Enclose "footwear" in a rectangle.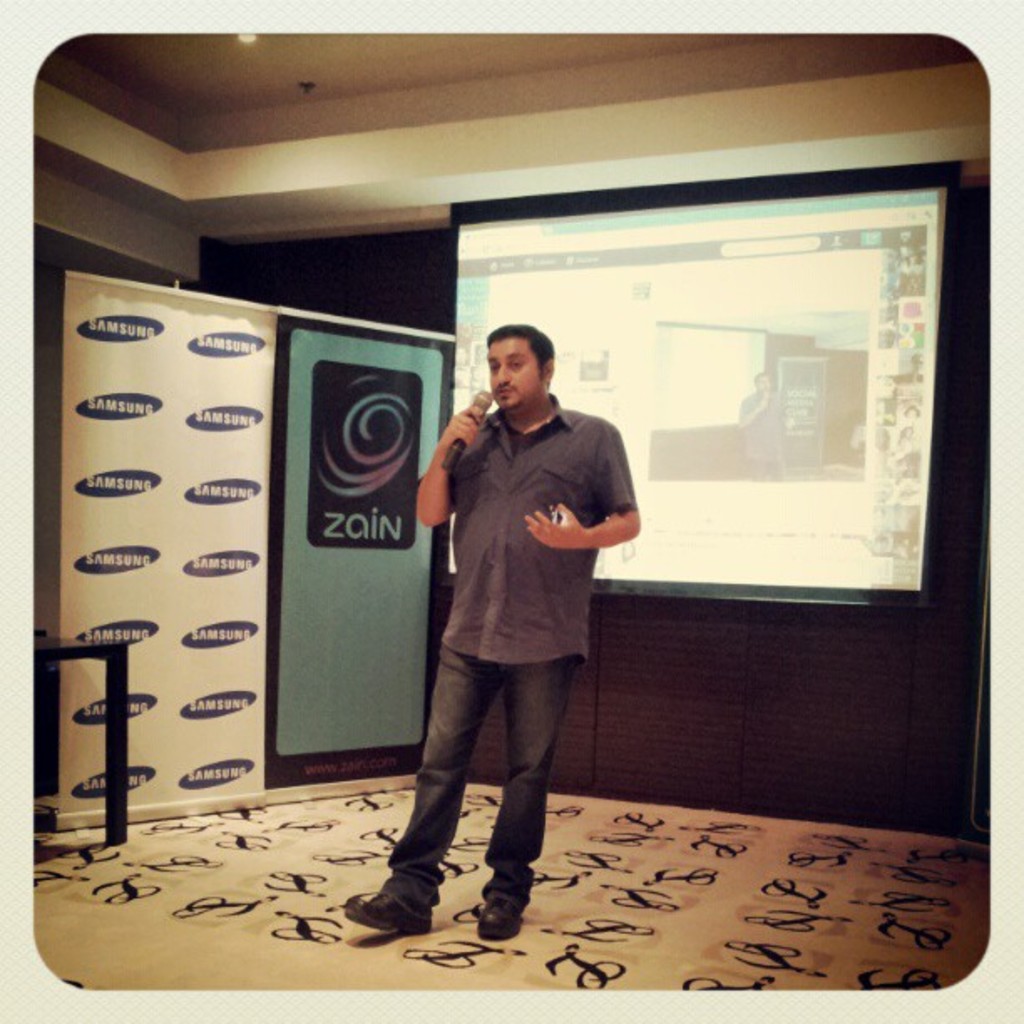
<box>477,888,535,947</box>.
